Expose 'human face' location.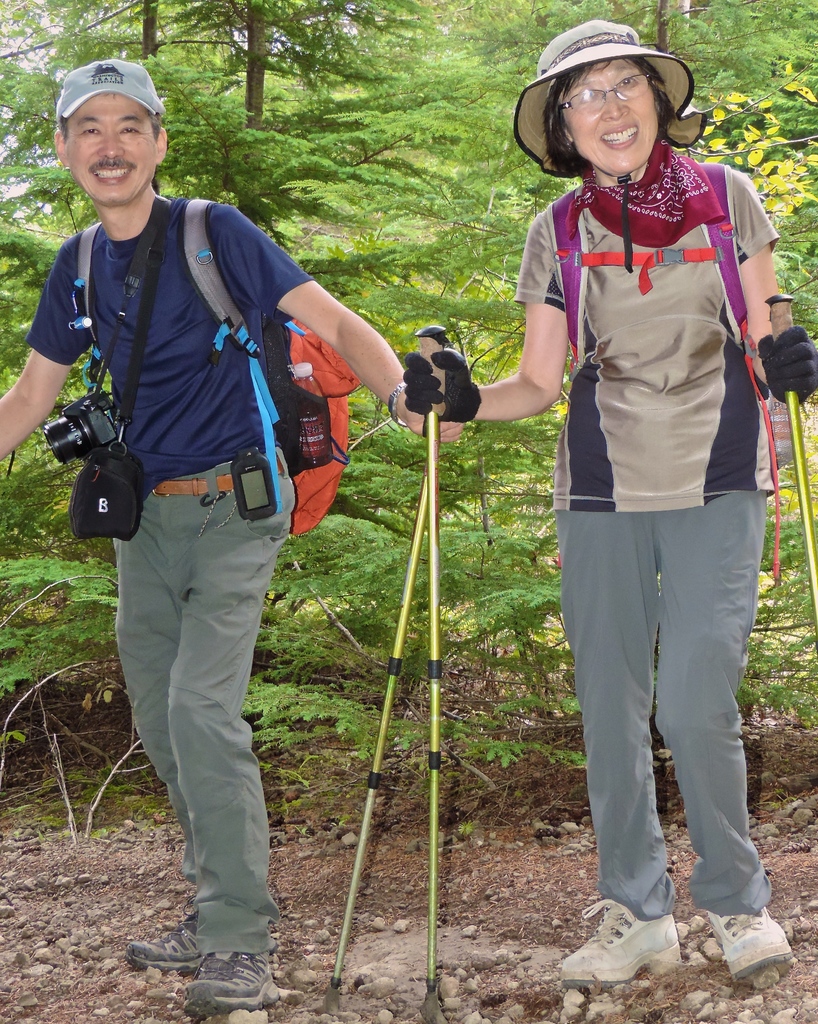
Exposed at crop(561, 59, 659, 176).
